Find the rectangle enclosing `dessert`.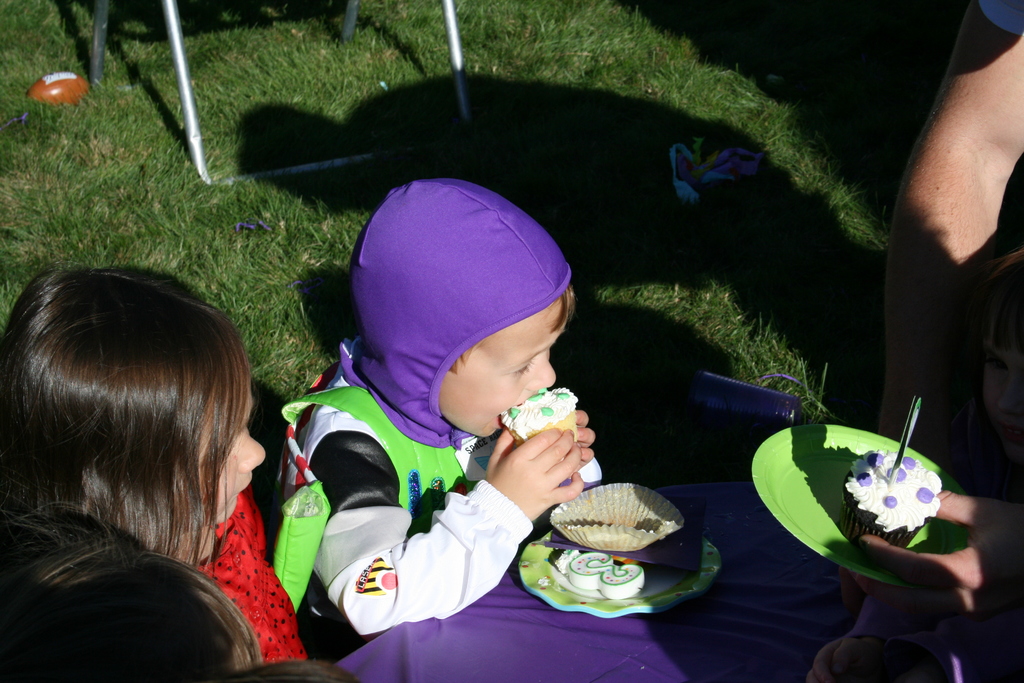
(491, 395, 591, 481).
